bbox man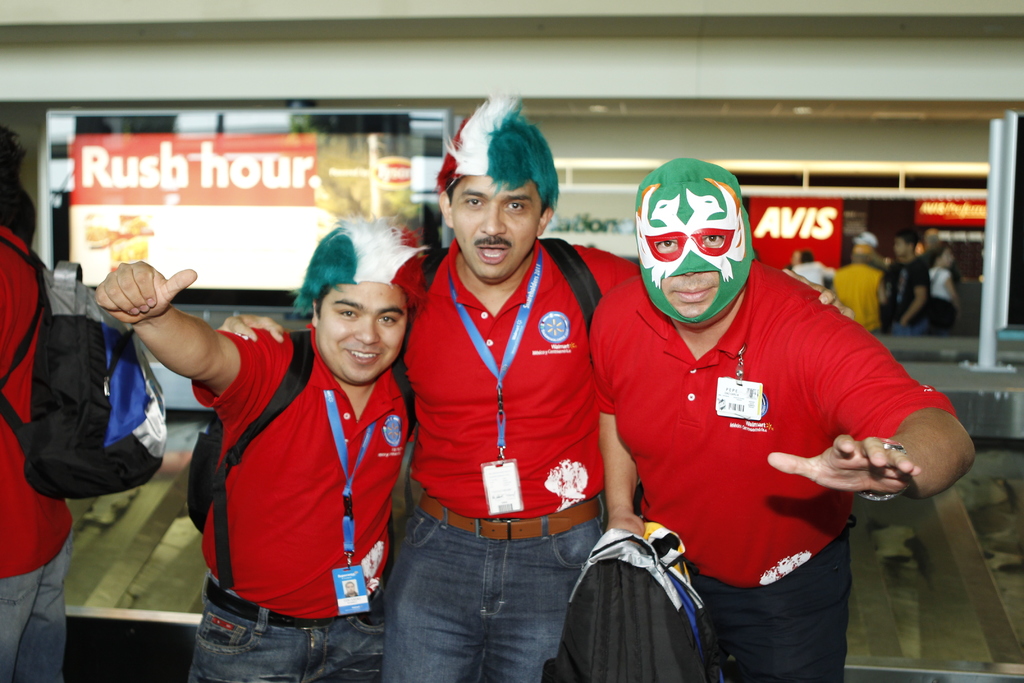
detection(834, 244, 888, 327)
